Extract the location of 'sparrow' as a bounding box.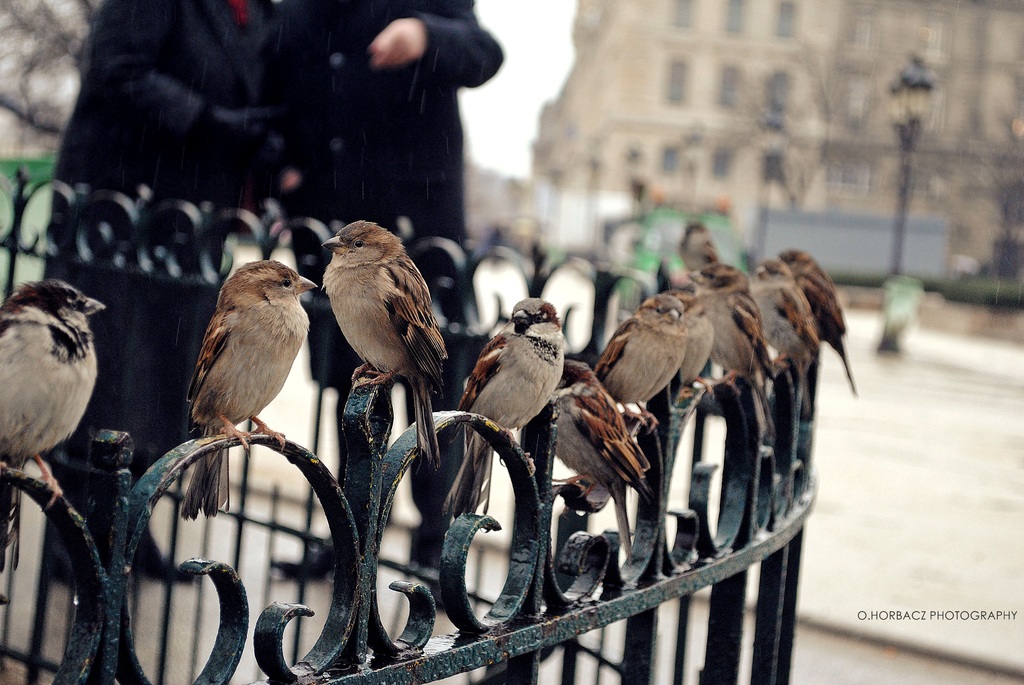
(x1=0, y1=278, x2=109, y2=505).
